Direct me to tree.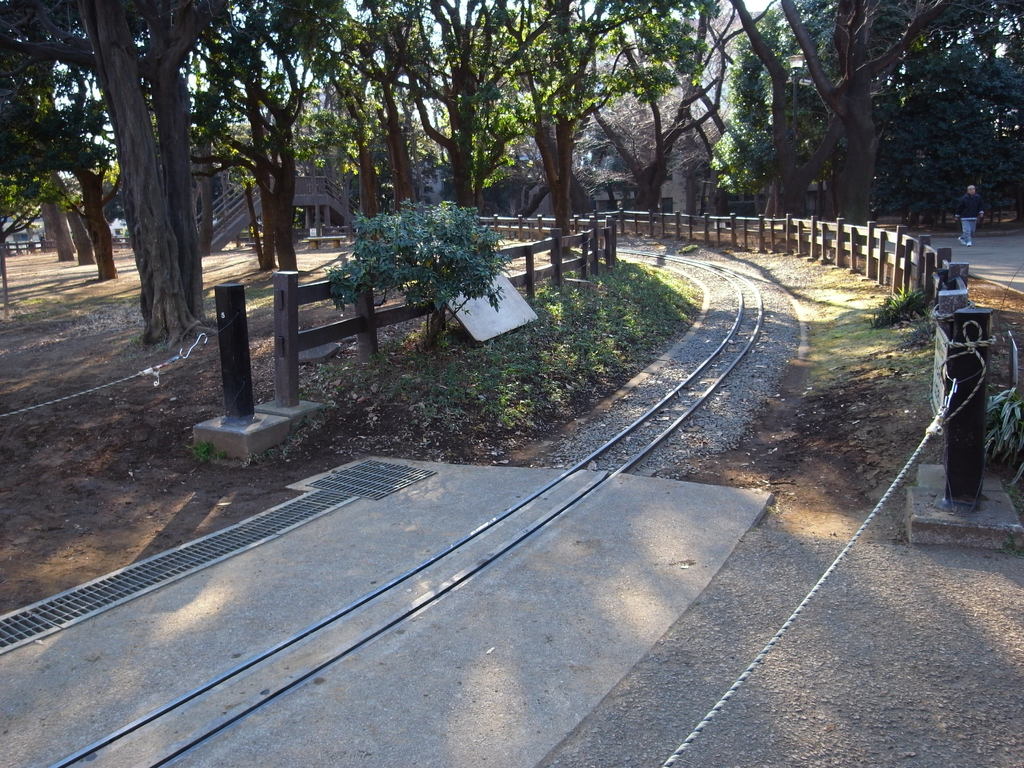
Direction: bbox=(323, 169, 524, 341).
